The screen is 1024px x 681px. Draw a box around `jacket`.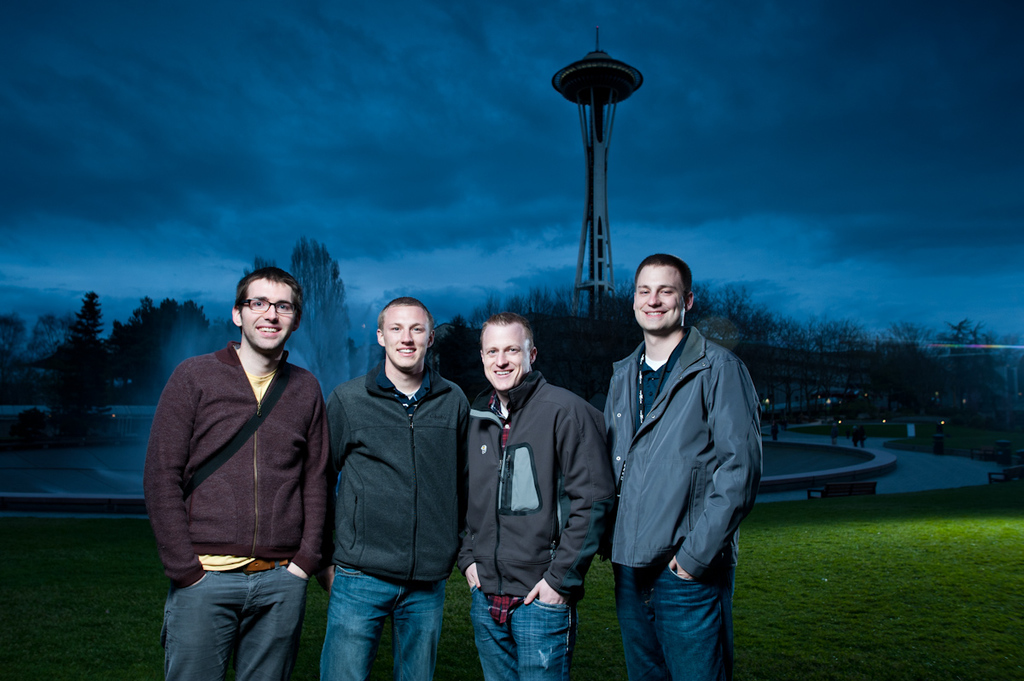
[x1=140, y1=338, x2=334, y2=593].
